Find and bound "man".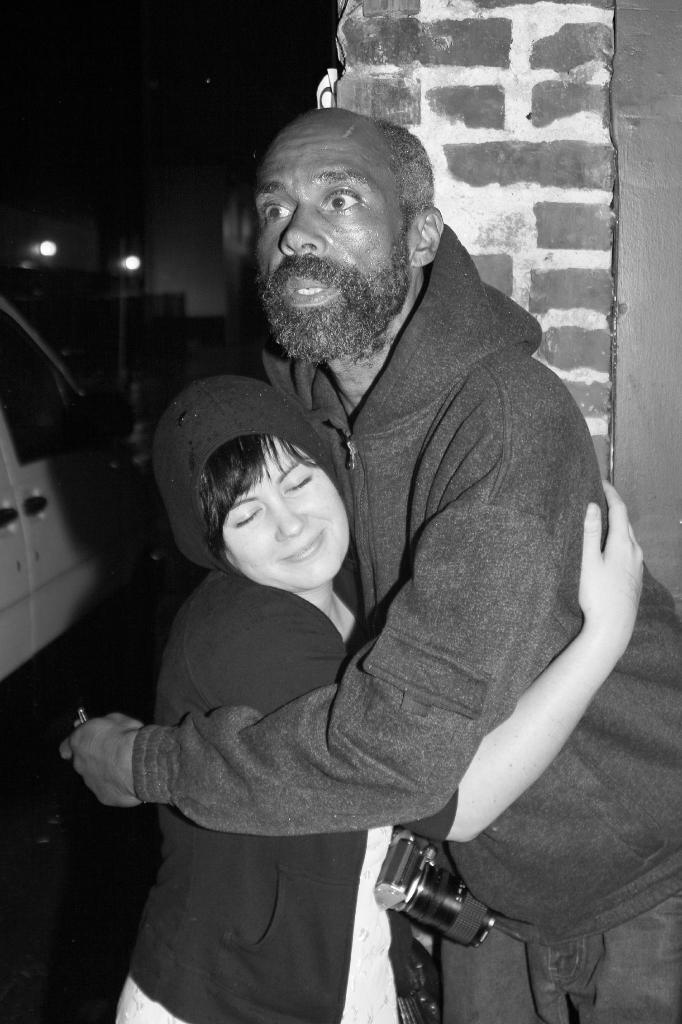
Bound: l=113, t=122, r=652, b=963.
